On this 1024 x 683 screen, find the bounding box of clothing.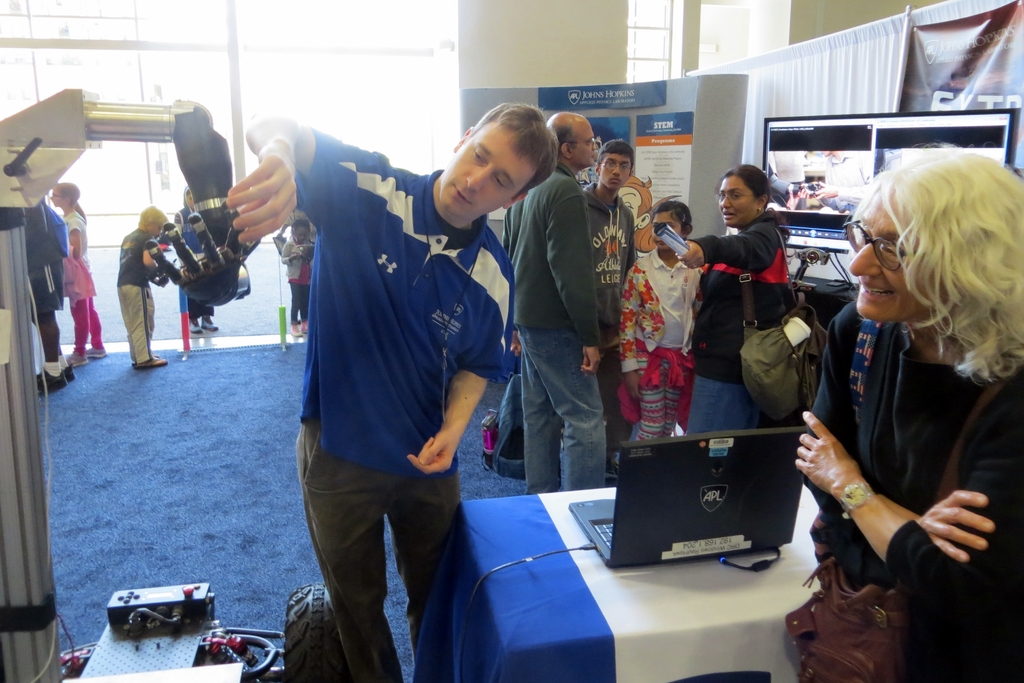
Bounding box: {"left": 579, "top": 188, "right": 640, "bottom": 416}.
